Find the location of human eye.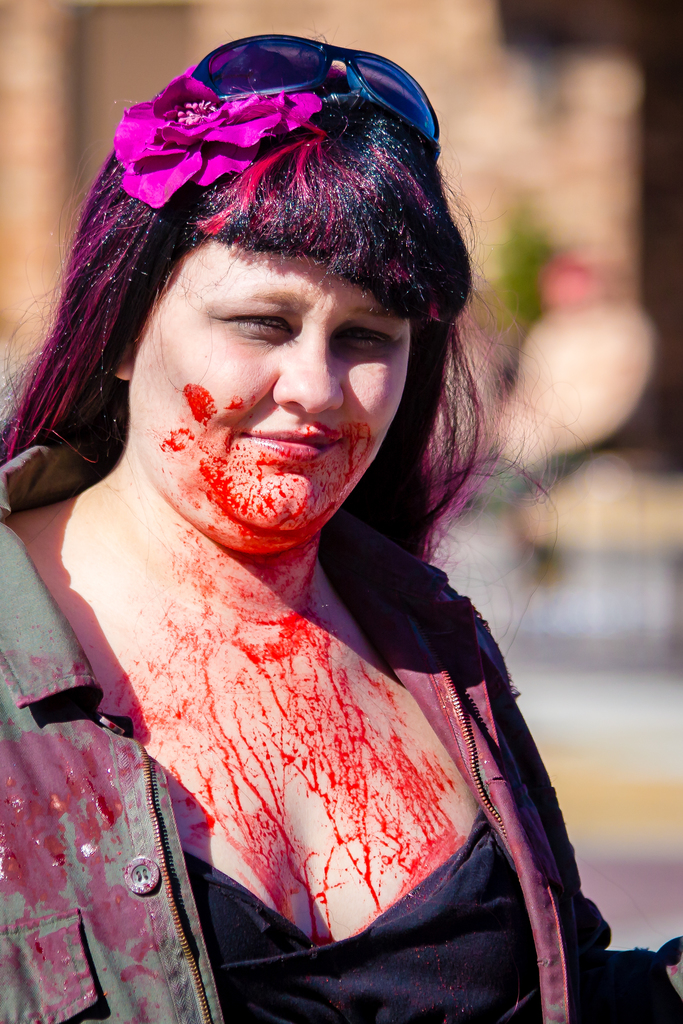
Location: bbox=(204, 305, 297, 352).
